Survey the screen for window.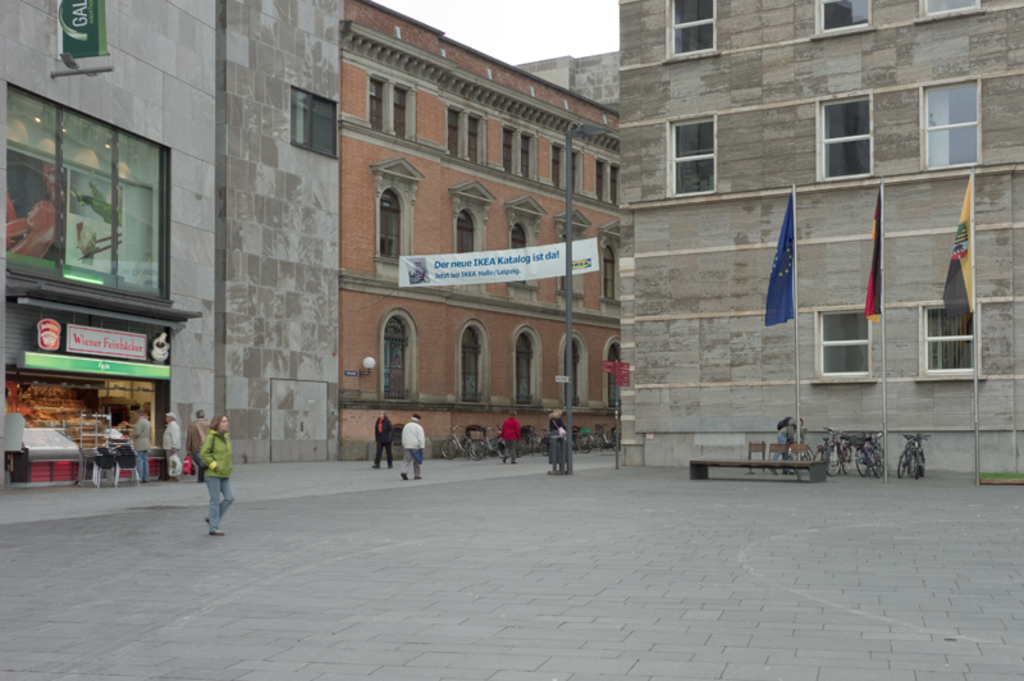
Survey found: l=817, t=0, r=877, b=35.
